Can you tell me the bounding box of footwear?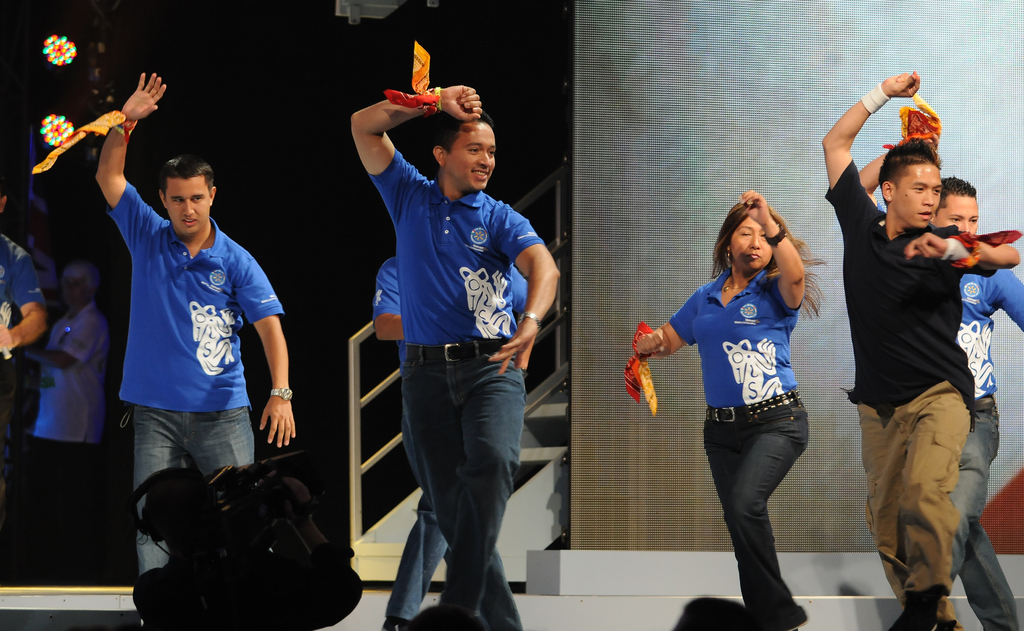
381,615,408,629.
